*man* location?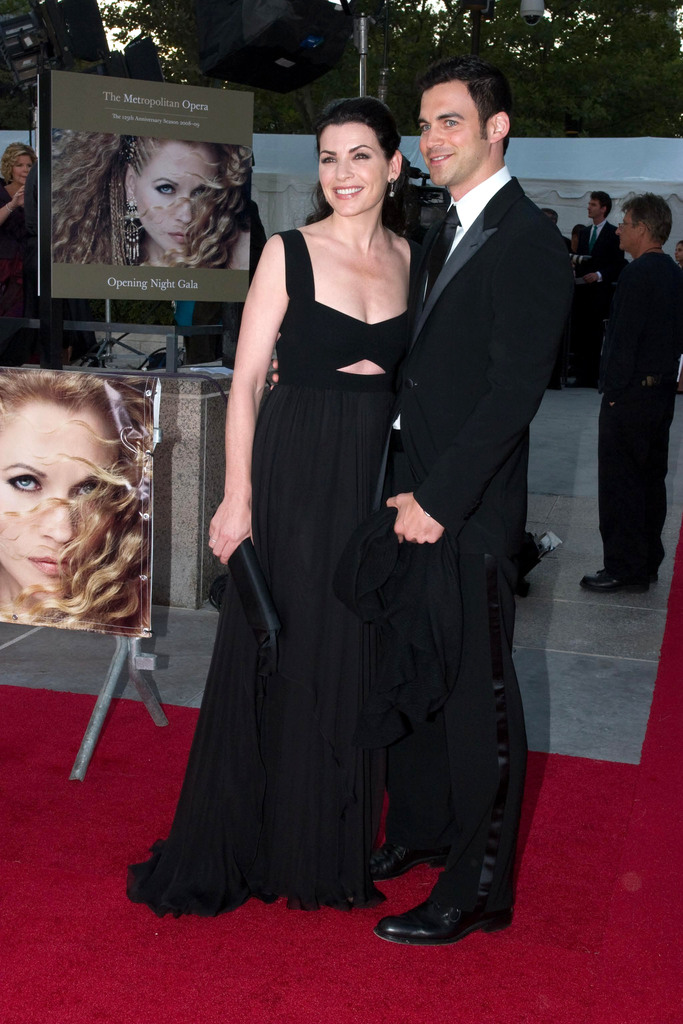
352, 77, 577, 950
